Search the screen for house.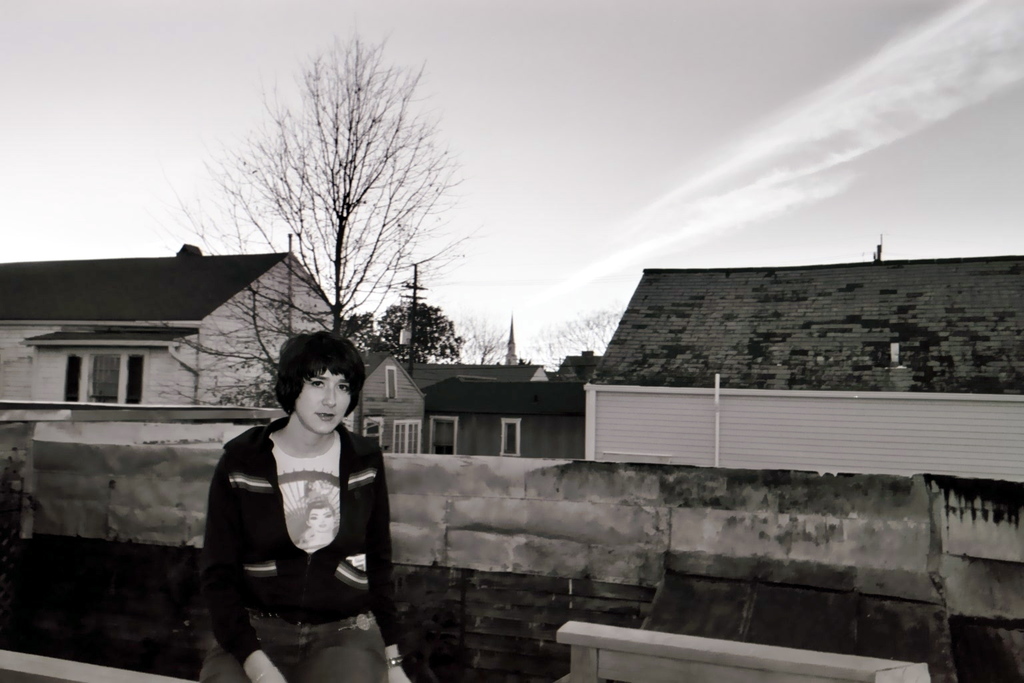
Found at detection(581, 252, 1023, 482).
